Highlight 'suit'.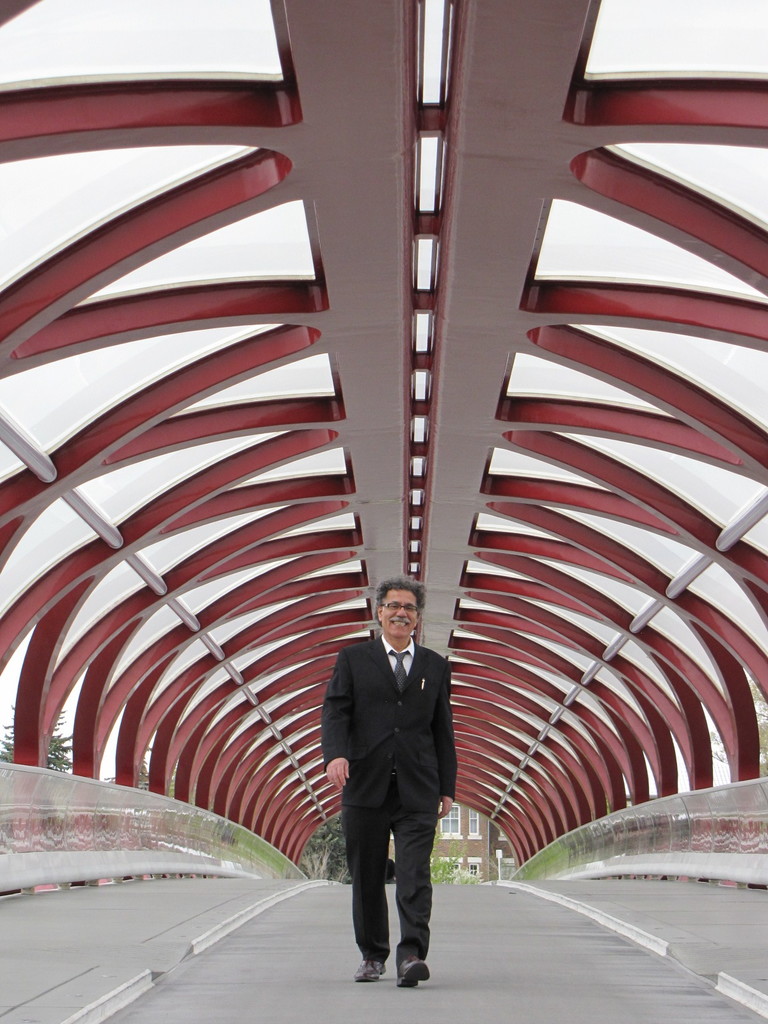
Highlighted region: crop(333, 588, 465, 983).
